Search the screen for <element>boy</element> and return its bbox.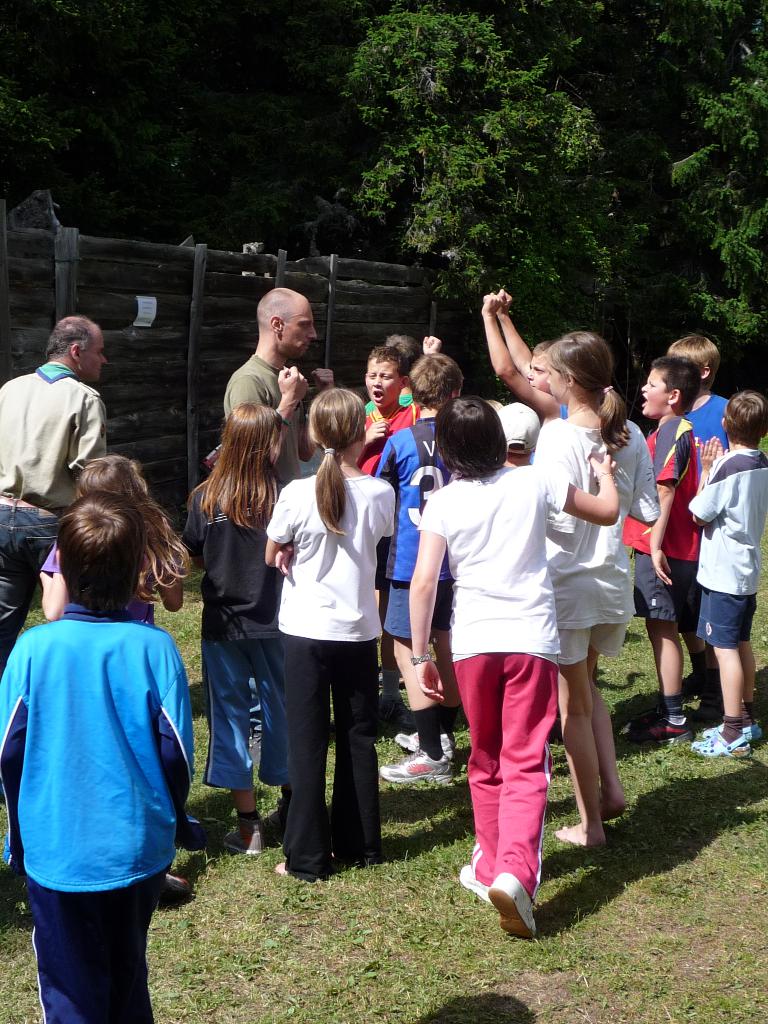
Found: (0,488,218,1023).
